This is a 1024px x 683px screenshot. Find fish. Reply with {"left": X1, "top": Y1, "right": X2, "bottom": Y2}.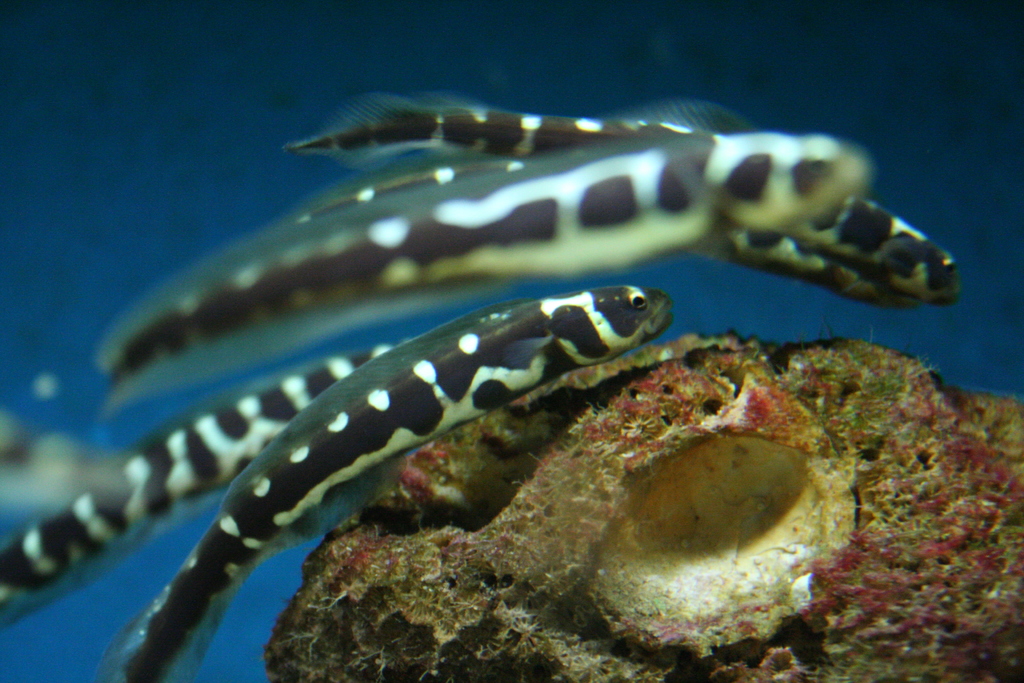
{"left": 0, "top": 336, "right": 426, "bottom": 638}.
